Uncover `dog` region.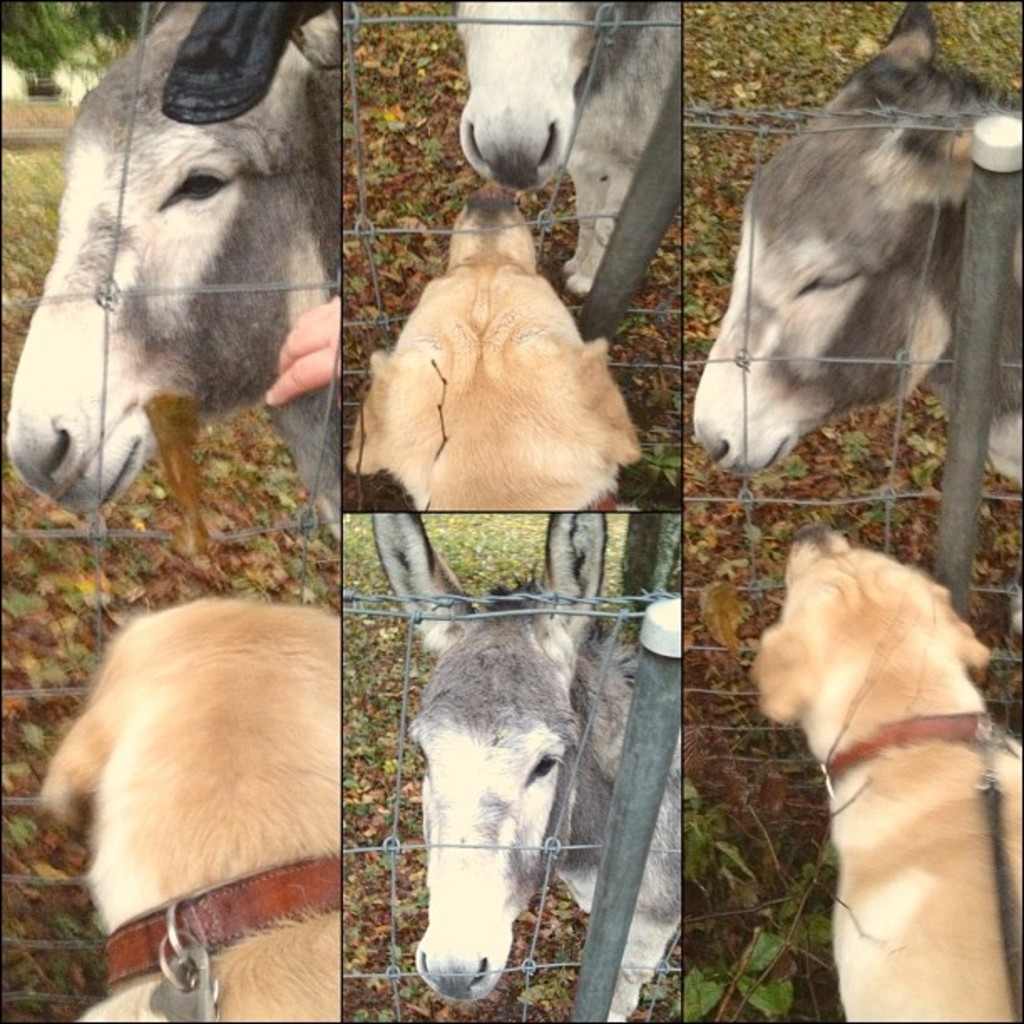
Uncovered: [x1=346, y1=179, x2=648, y2=509].
